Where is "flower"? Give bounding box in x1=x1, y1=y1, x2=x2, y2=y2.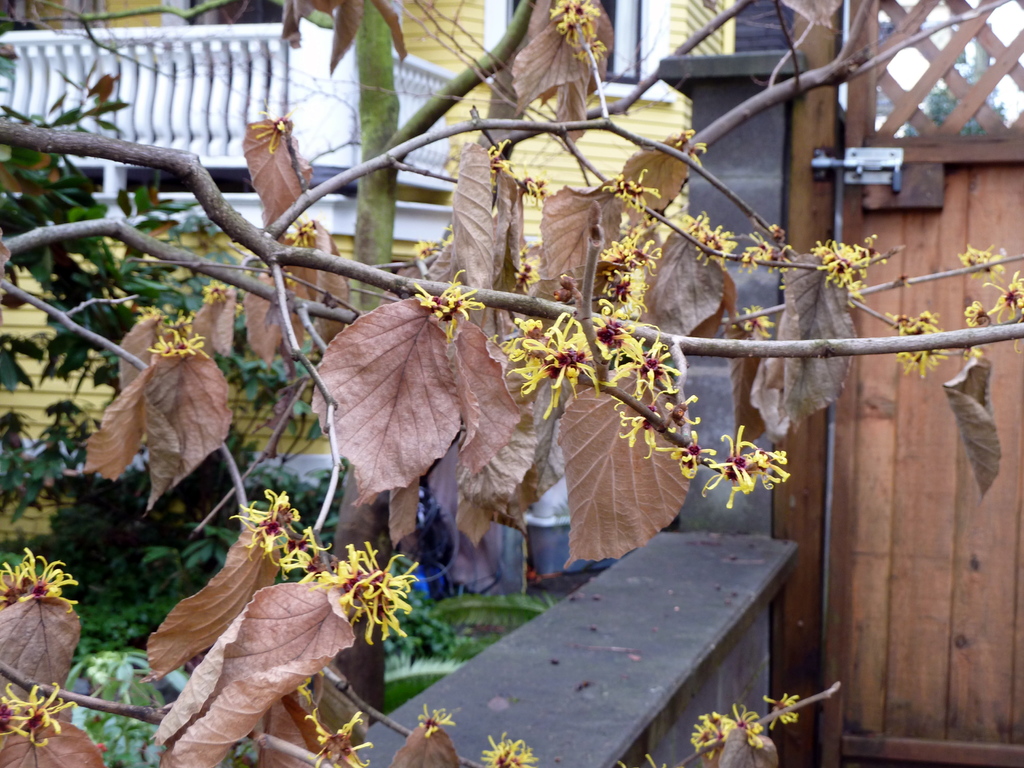
x1=762, y1=691, x2=800, y2=723.
